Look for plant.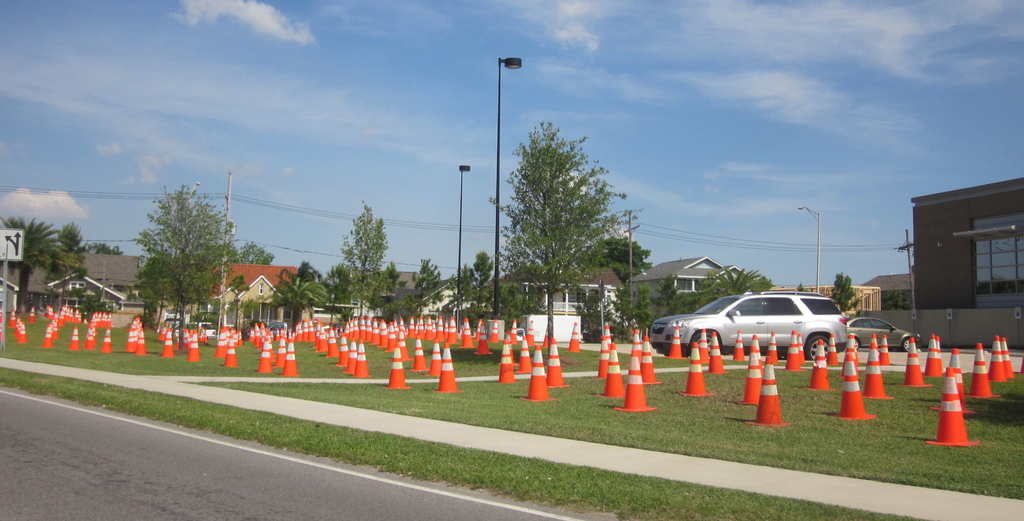
Found: (493, 280, 557, 328).
